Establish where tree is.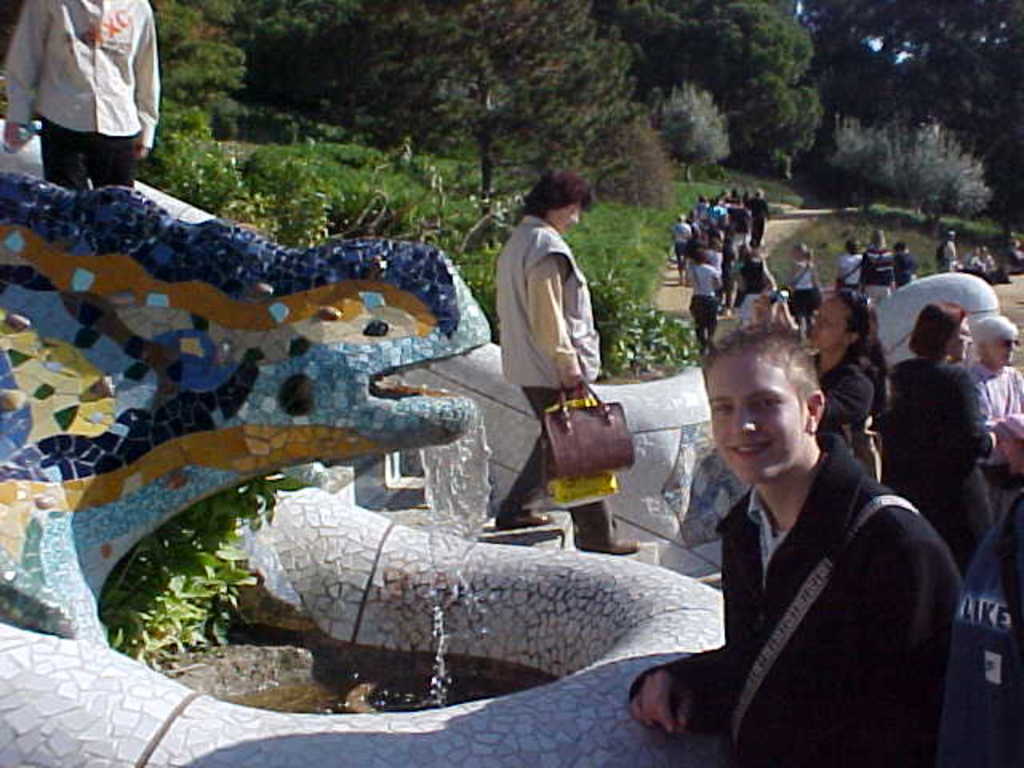
Established at <region>0, 0, 253, 136</region>.
